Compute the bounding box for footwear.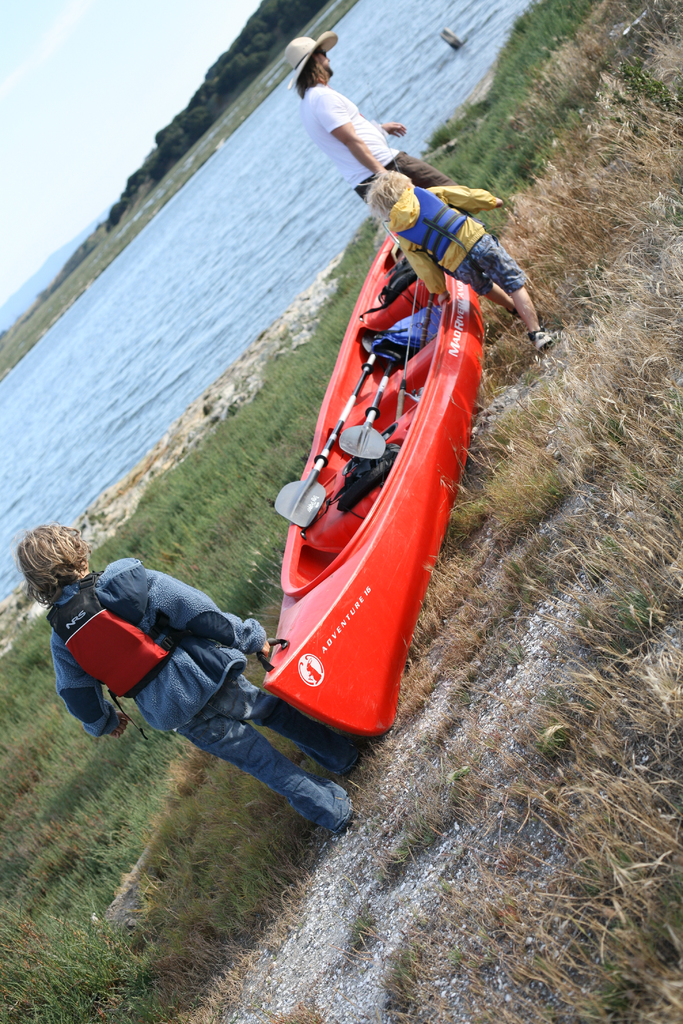
detection(331, 802, 356, 840).
